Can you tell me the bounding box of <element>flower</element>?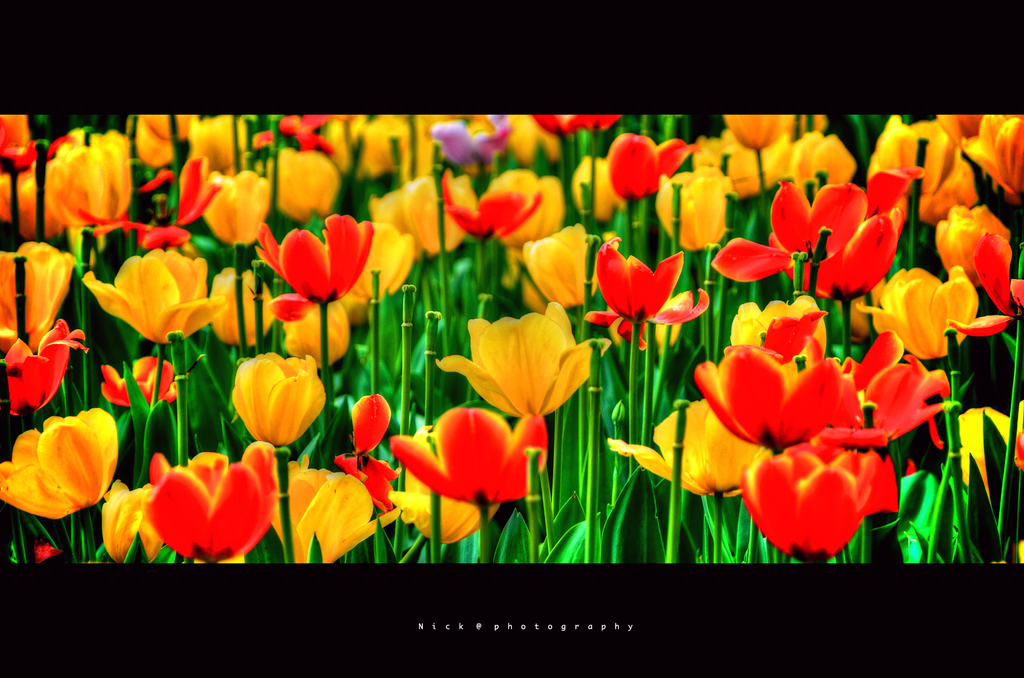
bbox(252, 213, 374, 319).
